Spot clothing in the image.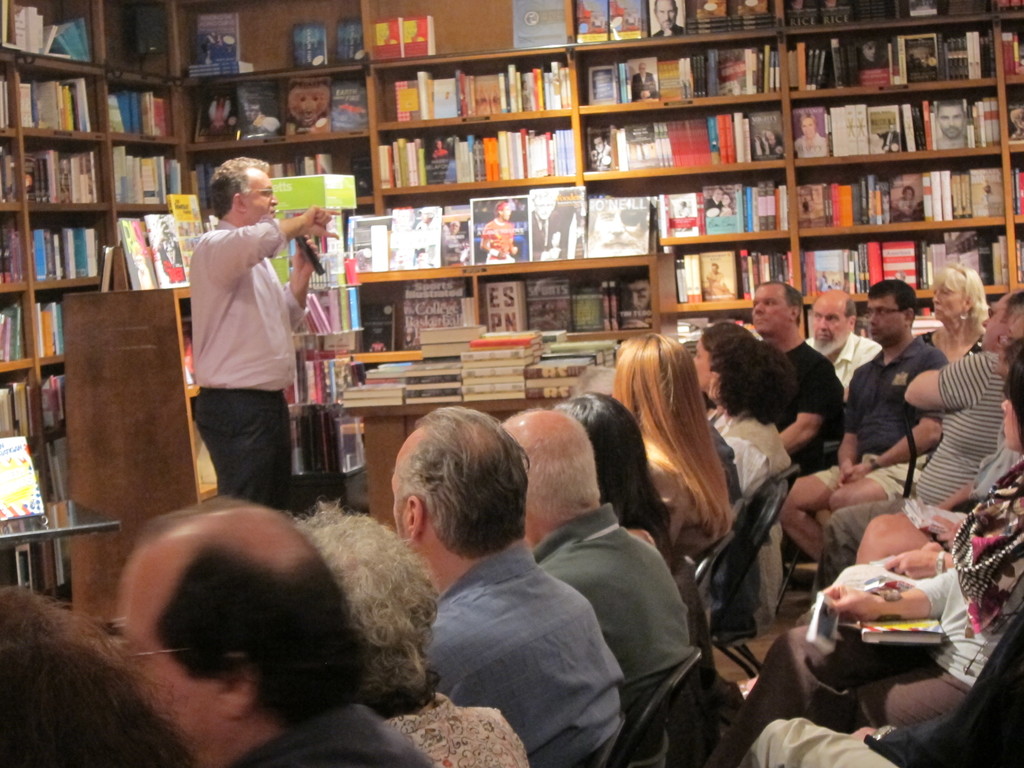
clothing found at (x1=383, y1=693, x2=531, y2=767).
